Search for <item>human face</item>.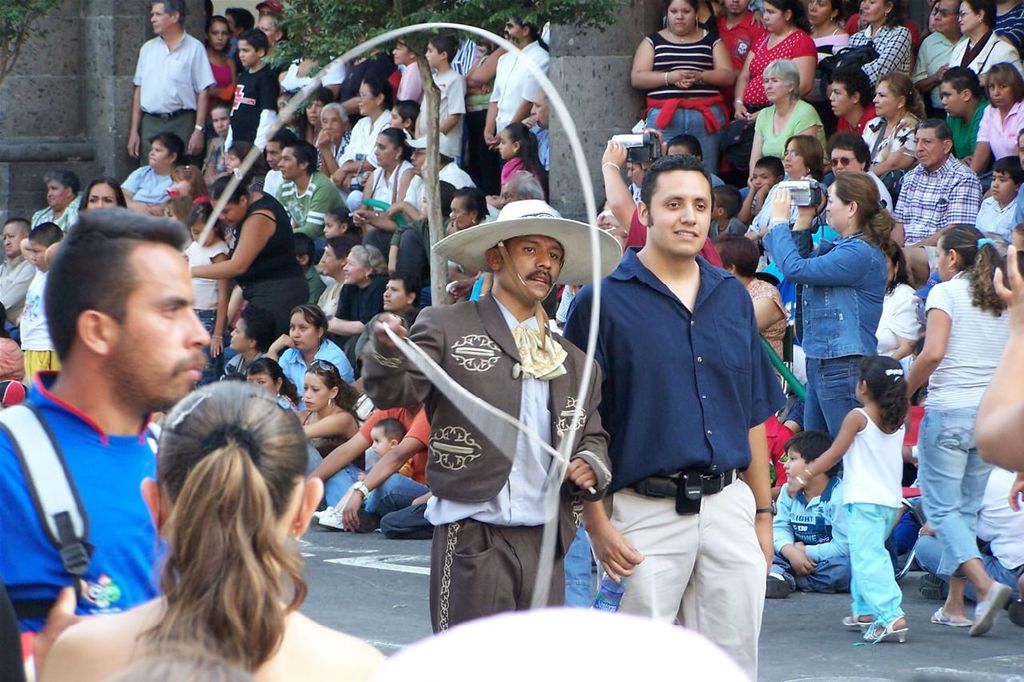
Found at bbox=(111, 246, 213, 409).
